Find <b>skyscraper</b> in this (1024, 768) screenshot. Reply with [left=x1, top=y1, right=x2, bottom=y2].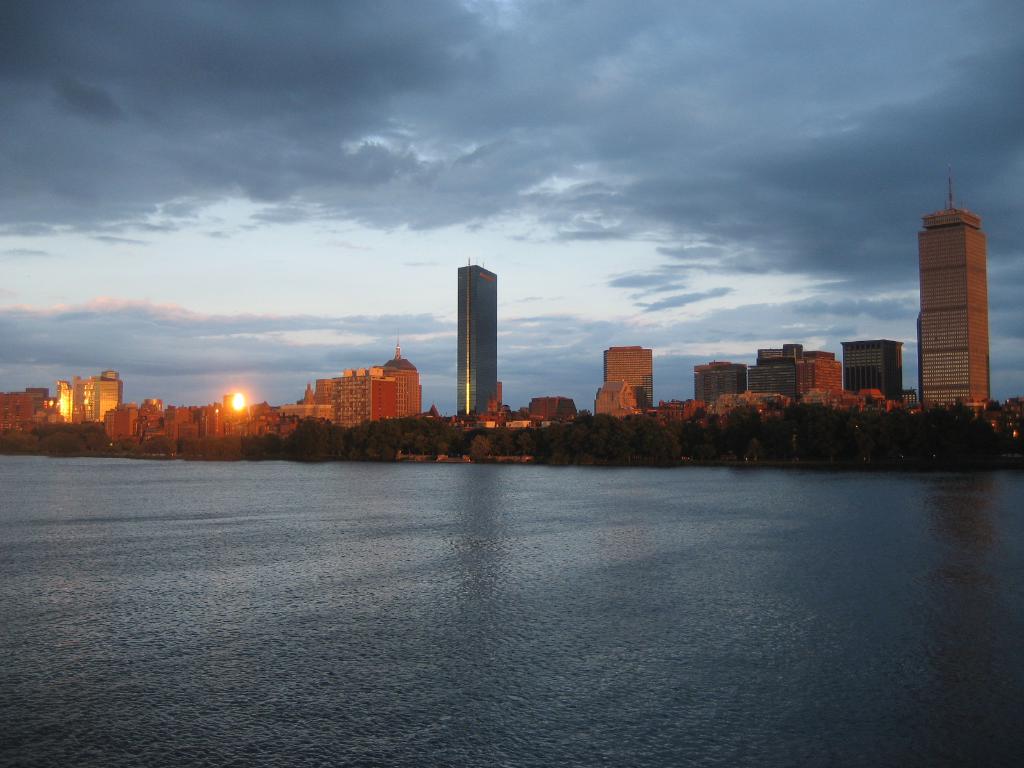
[left=331, top=368, right=393, bottom=425].
